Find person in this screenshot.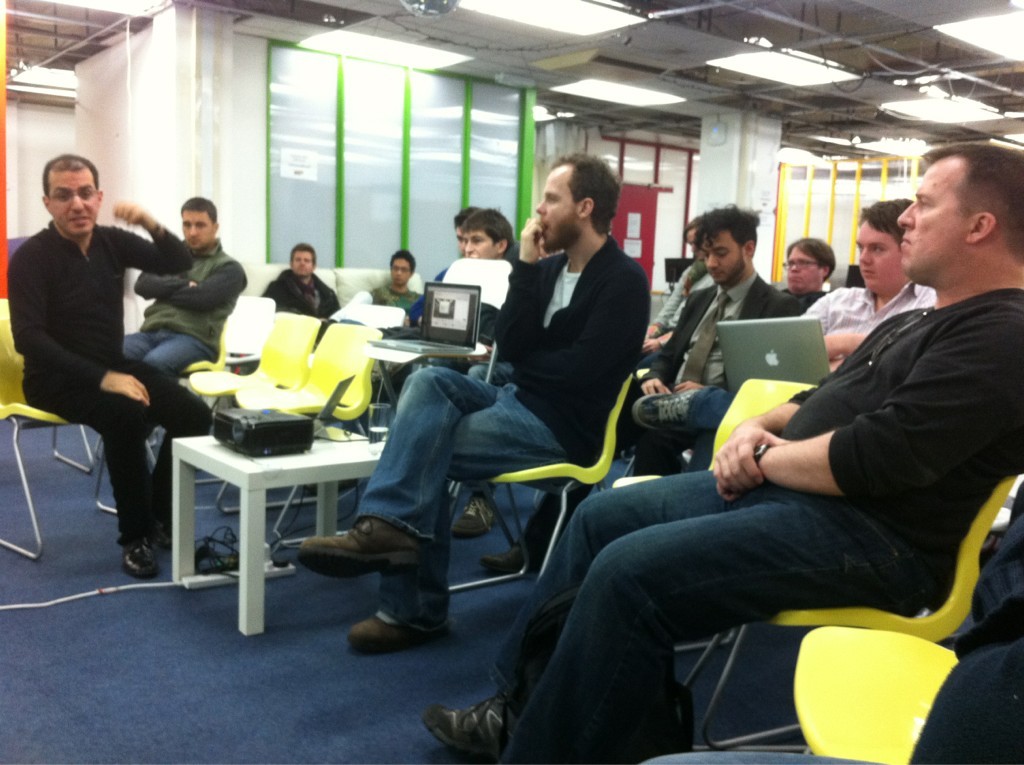
The bounding box for person is 635/196/941/474.
